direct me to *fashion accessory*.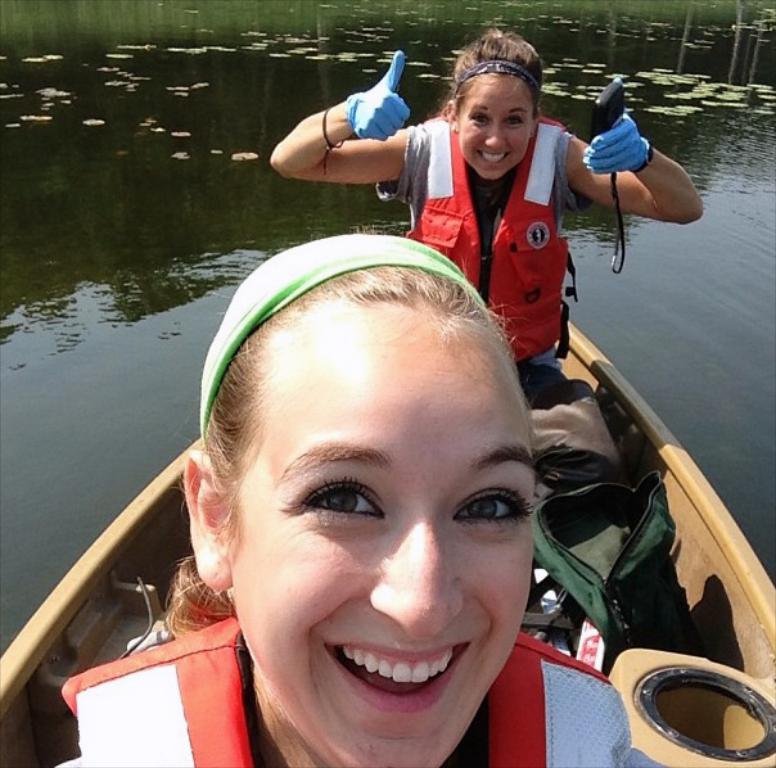
Direction: l=347, t=46, r=409, b=140.
